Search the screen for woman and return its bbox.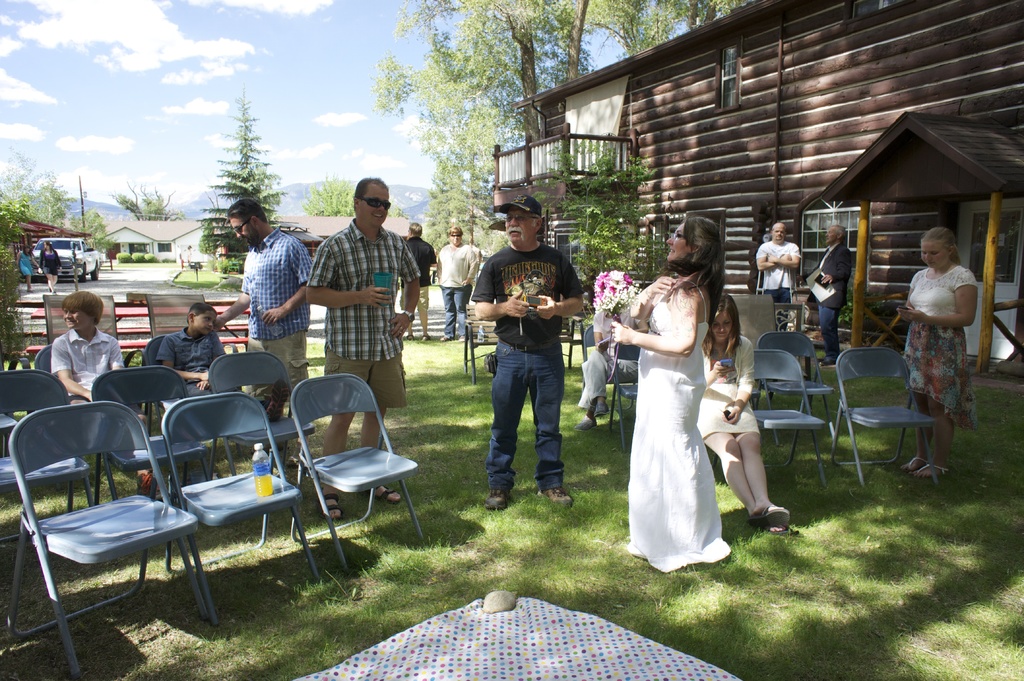
Found: 577/277/648/433.
